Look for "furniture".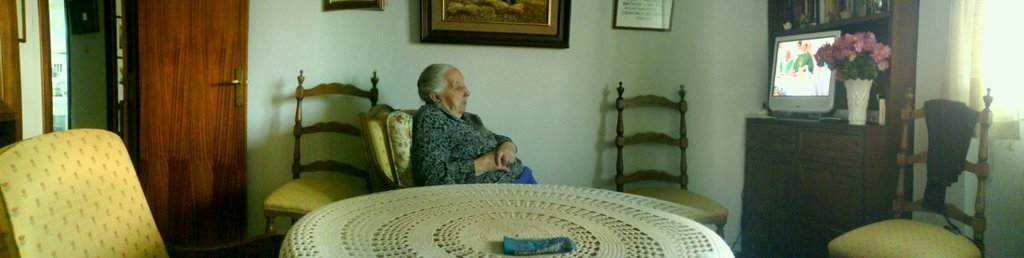
Found: (x1=262, y1=70, x2=378, y2=253).
